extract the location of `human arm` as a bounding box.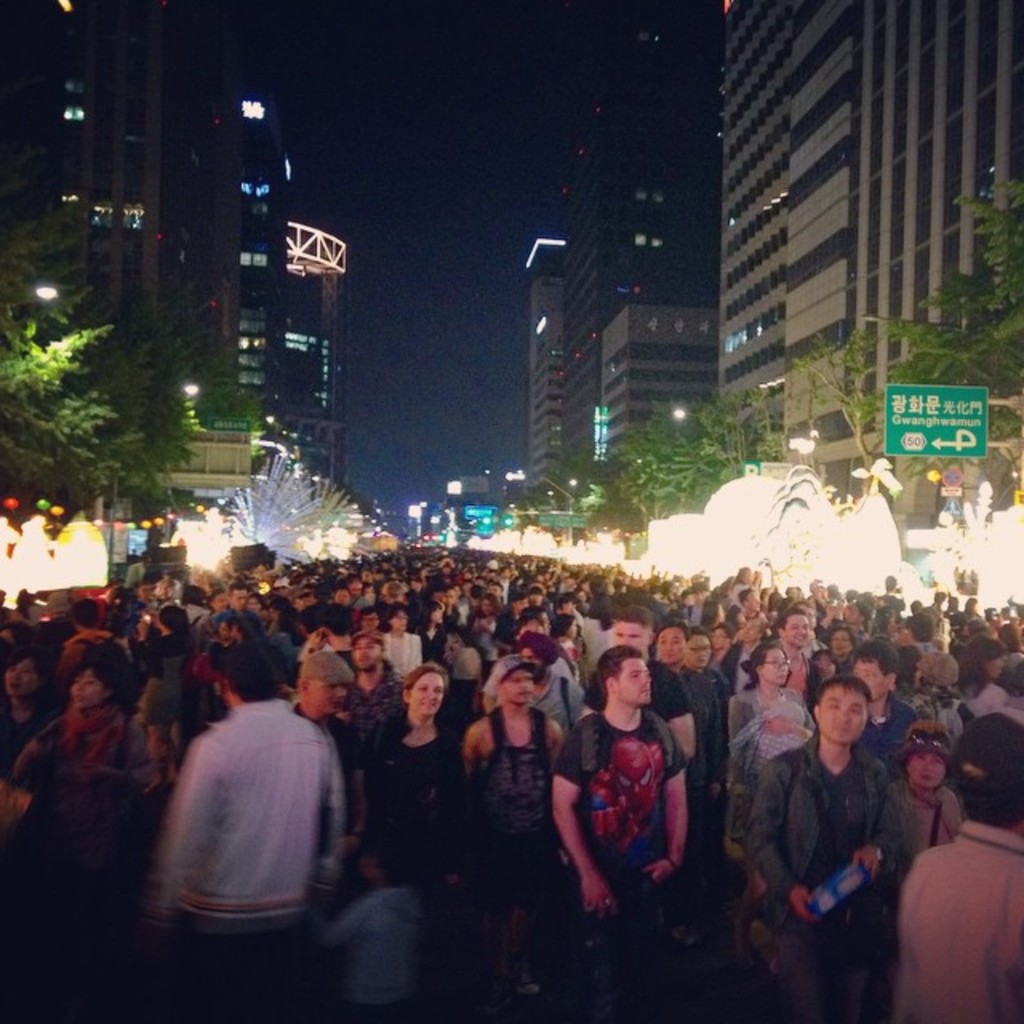
rect(741, 758, 816, 925).
